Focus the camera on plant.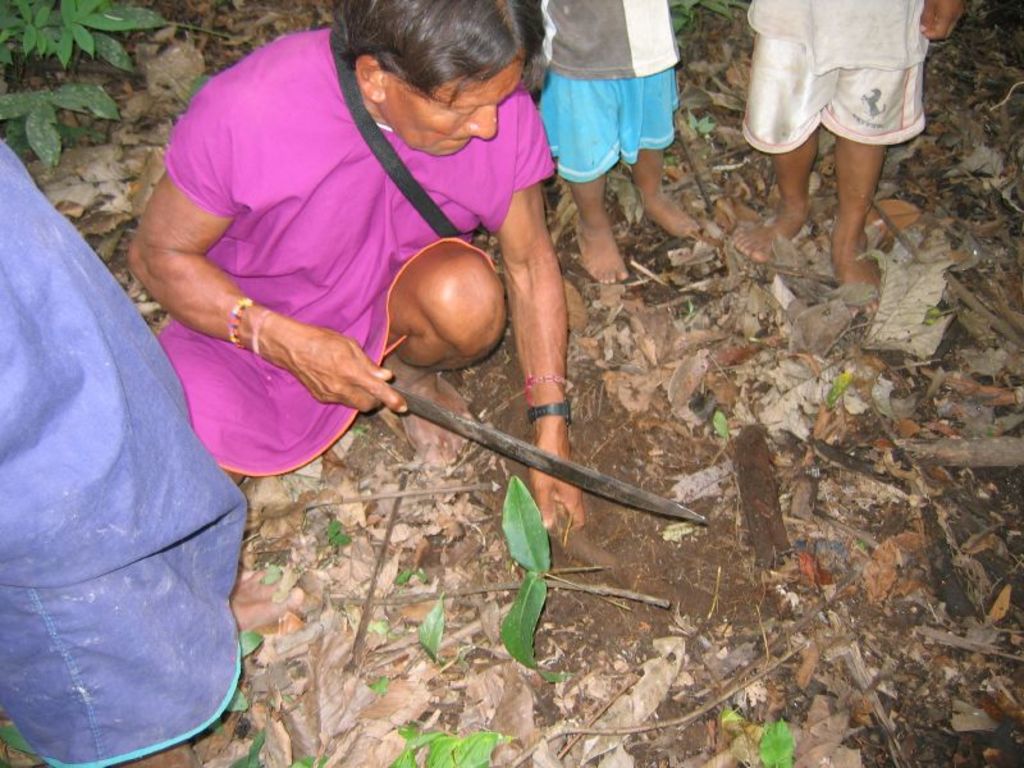
Focus region: detection(0, 60, 163, 178).
